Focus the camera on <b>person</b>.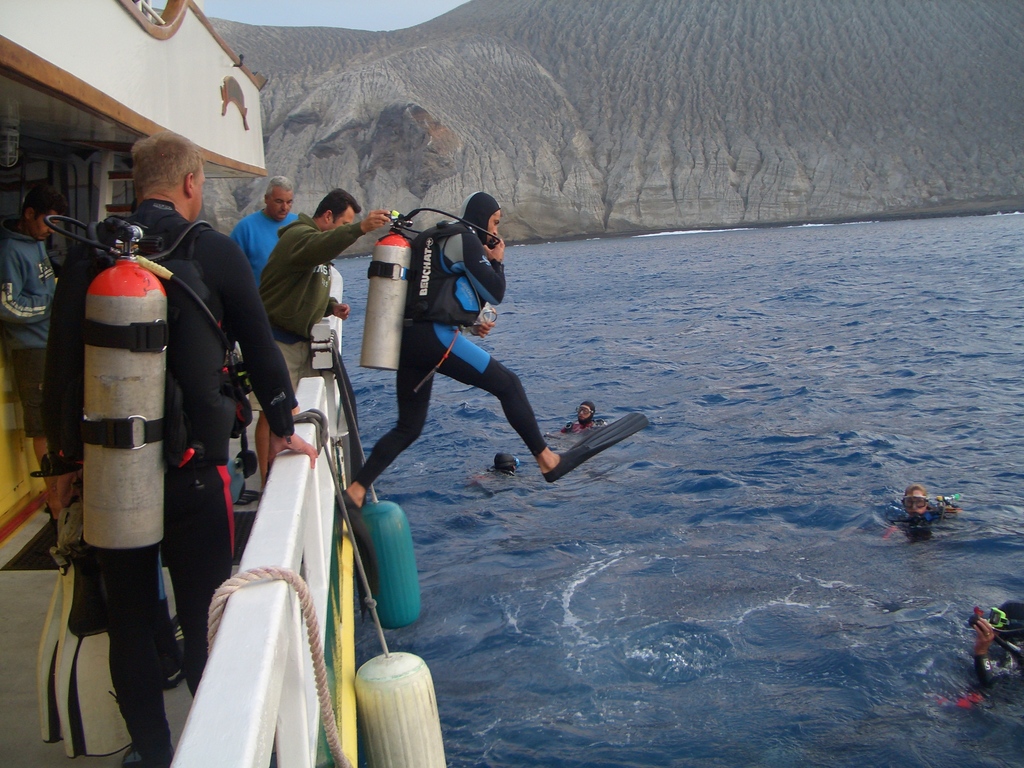
Focus region: locate(0, 184, 68, 525).
